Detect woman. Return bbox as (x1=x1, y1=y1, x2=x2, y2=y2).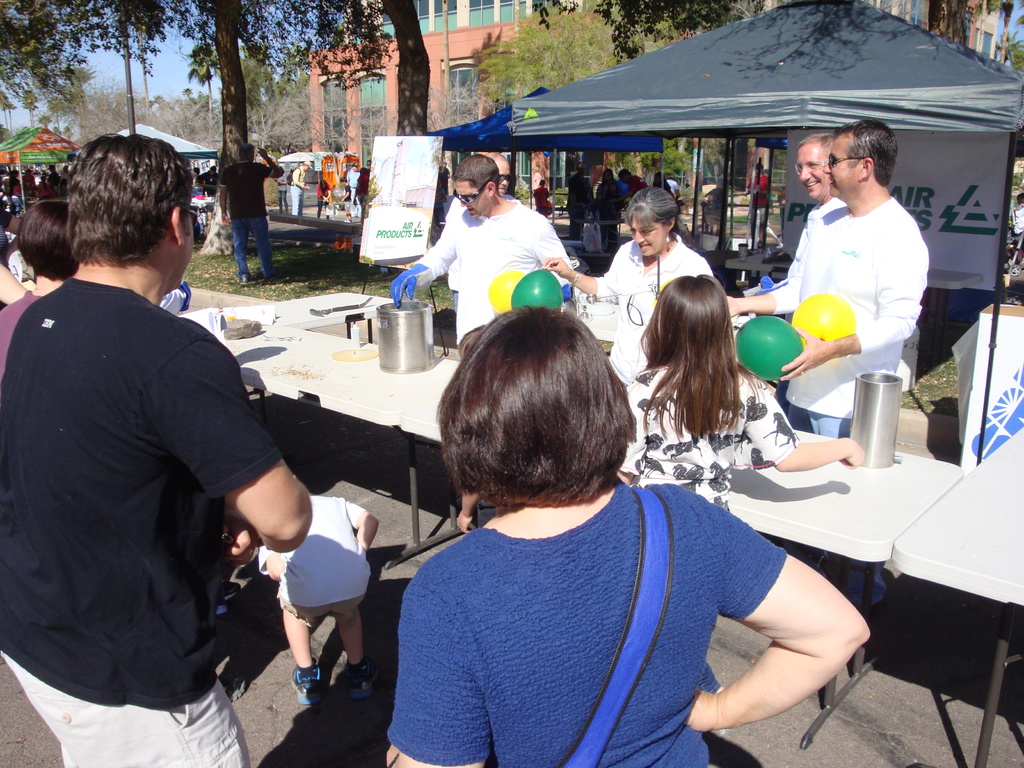
(x1=380, y1=296, x2=886, y2=767).
